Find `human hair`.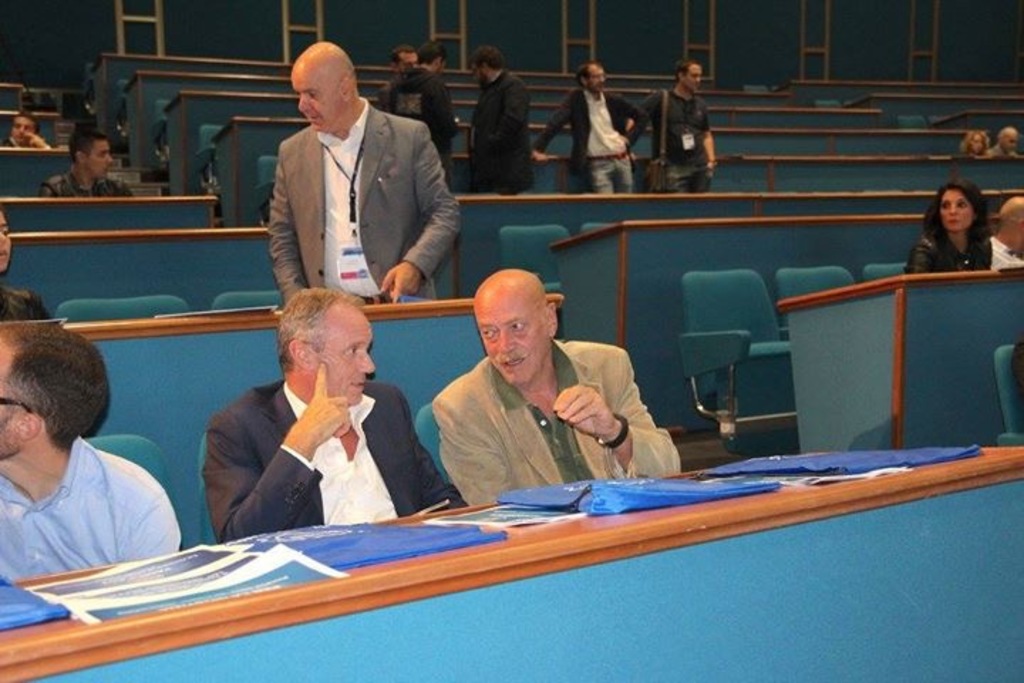
region(415, 38, 449, 68).
